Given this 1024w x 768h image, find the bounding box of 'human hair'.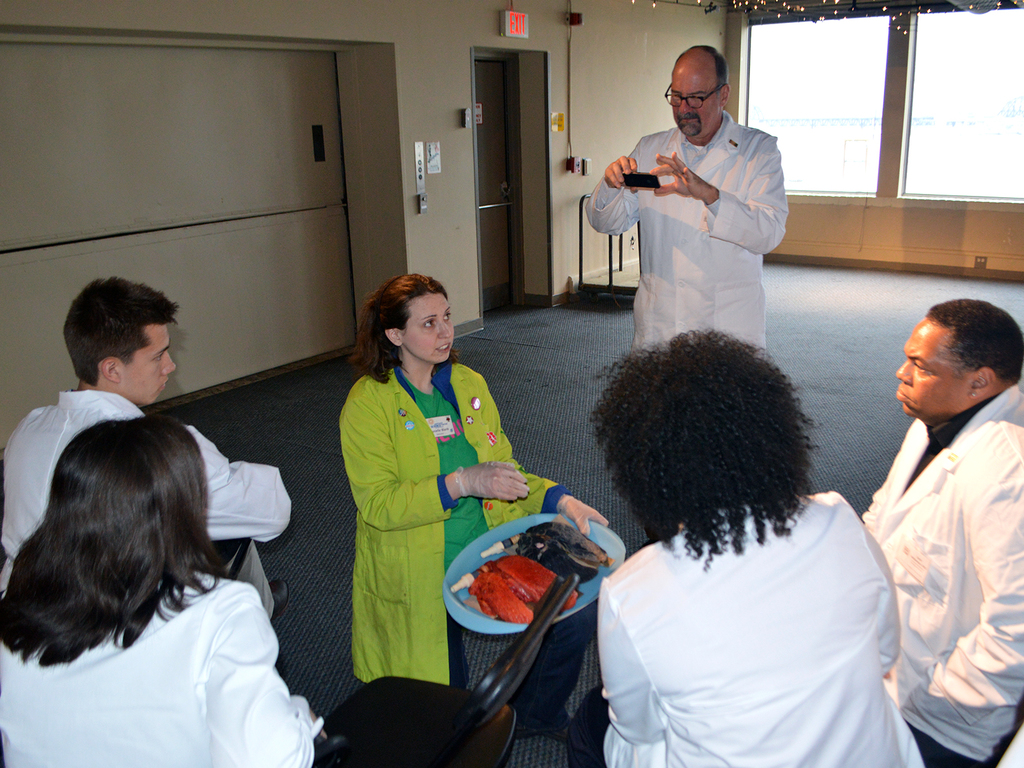
<bbox>926, 297, 1023, 379</bbox>.
